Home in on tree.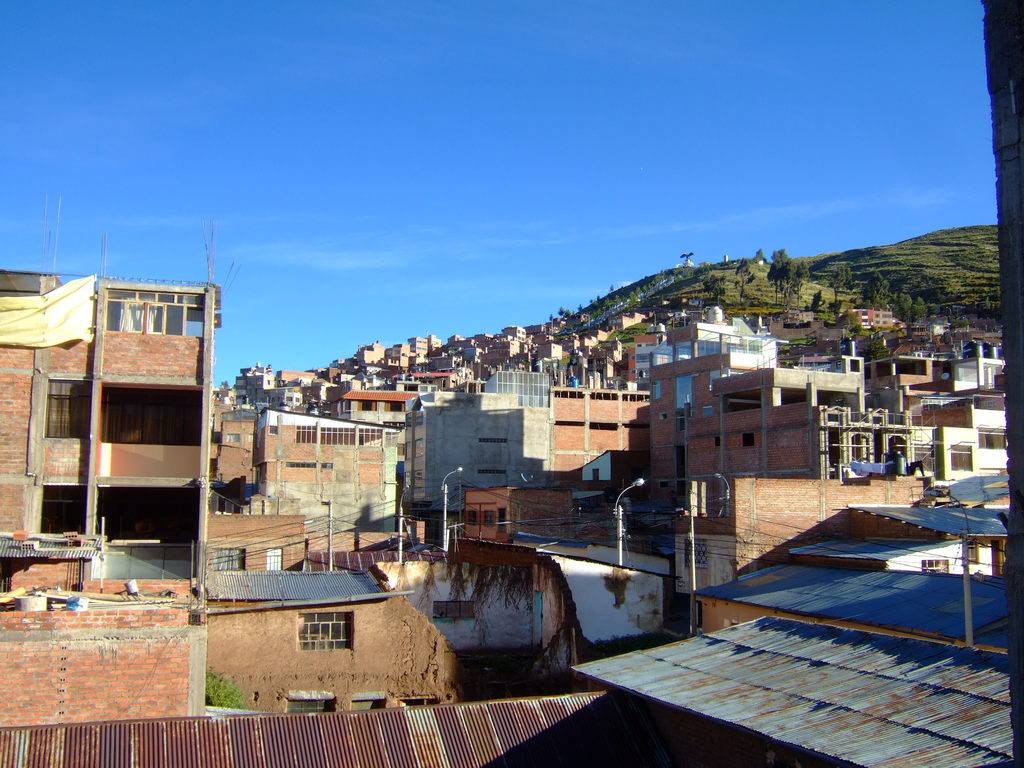
Homed in at 863 267 897 320.
